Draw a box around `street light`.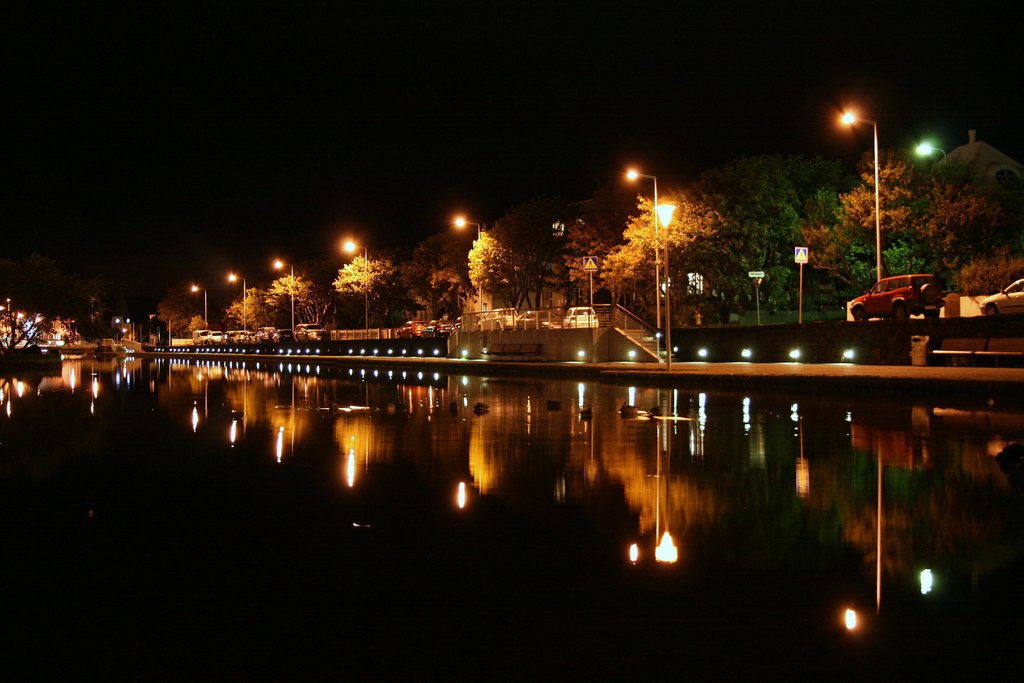
228 273 250 333.
